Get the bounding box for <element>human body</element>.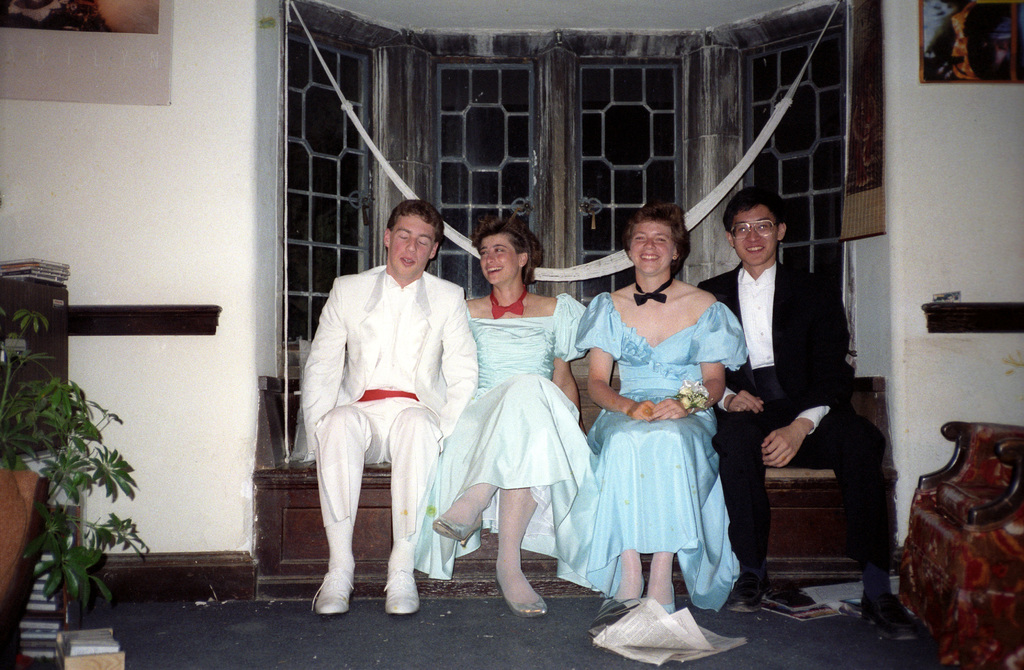
x1=458, y1=290, x2=586, y2=618.
